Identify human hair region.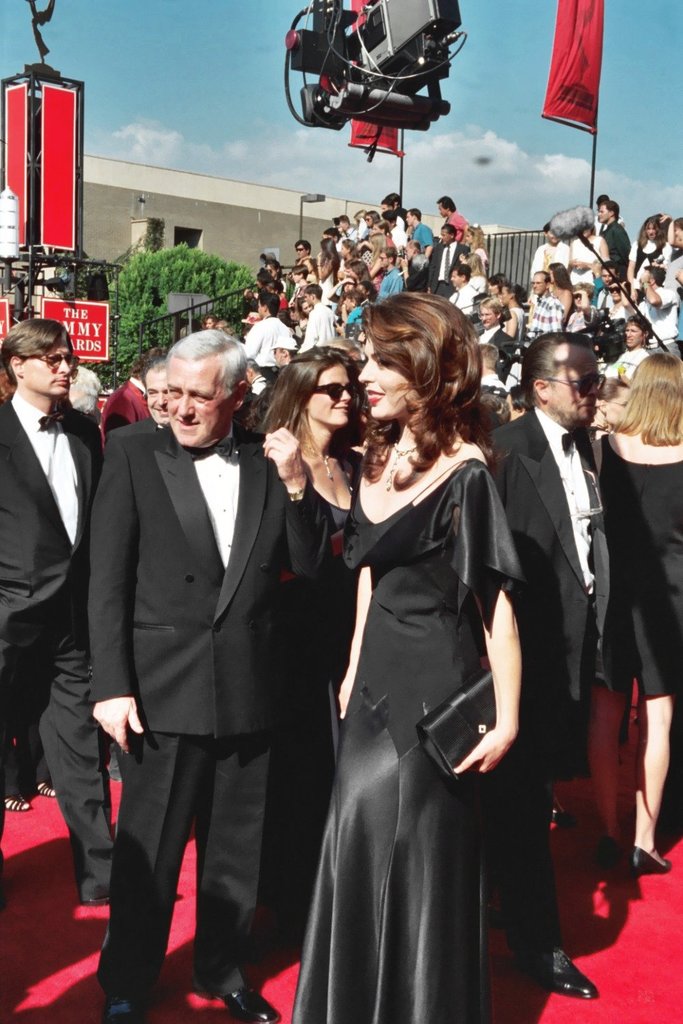
Region: [381, 246, 393, 259].
